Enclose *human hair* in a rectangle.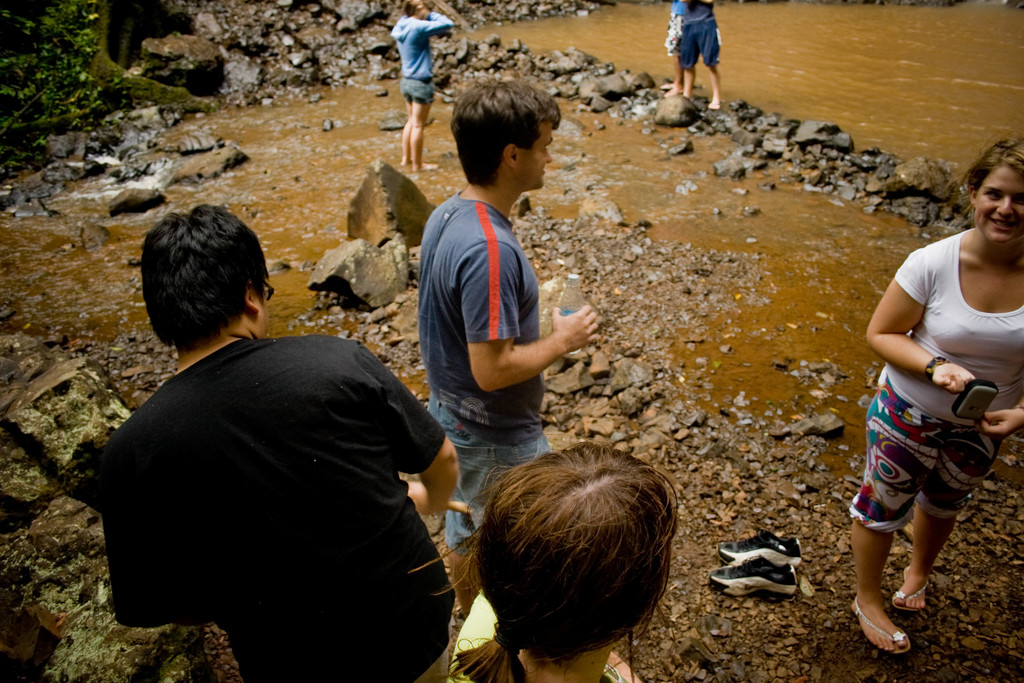
box(404, 0, 424, 15).
